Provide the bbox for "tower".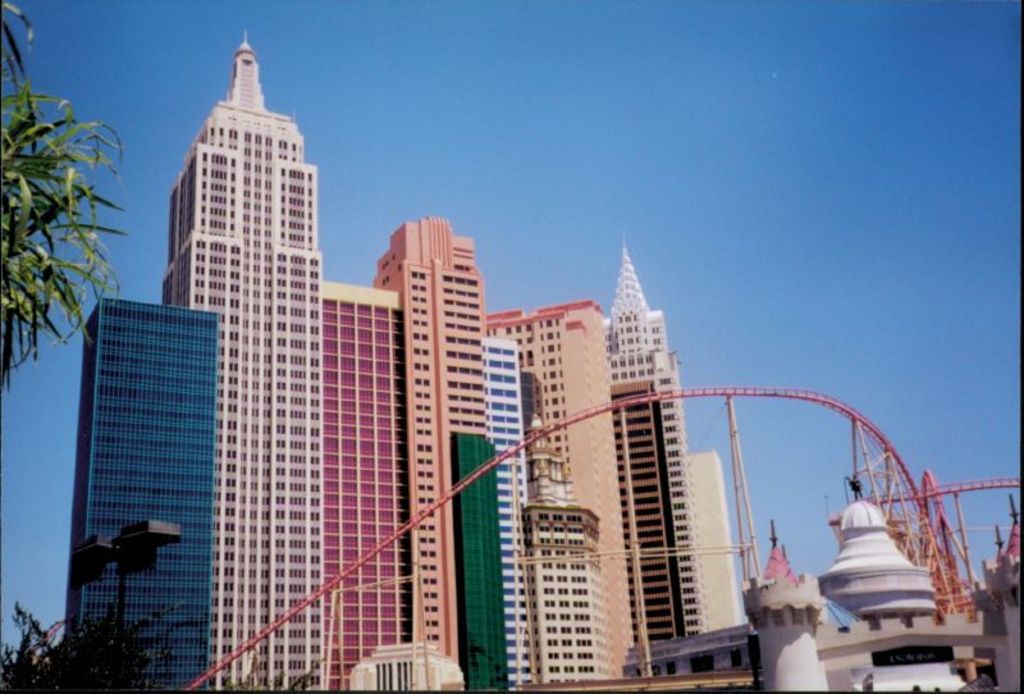
314/282/412/674.
